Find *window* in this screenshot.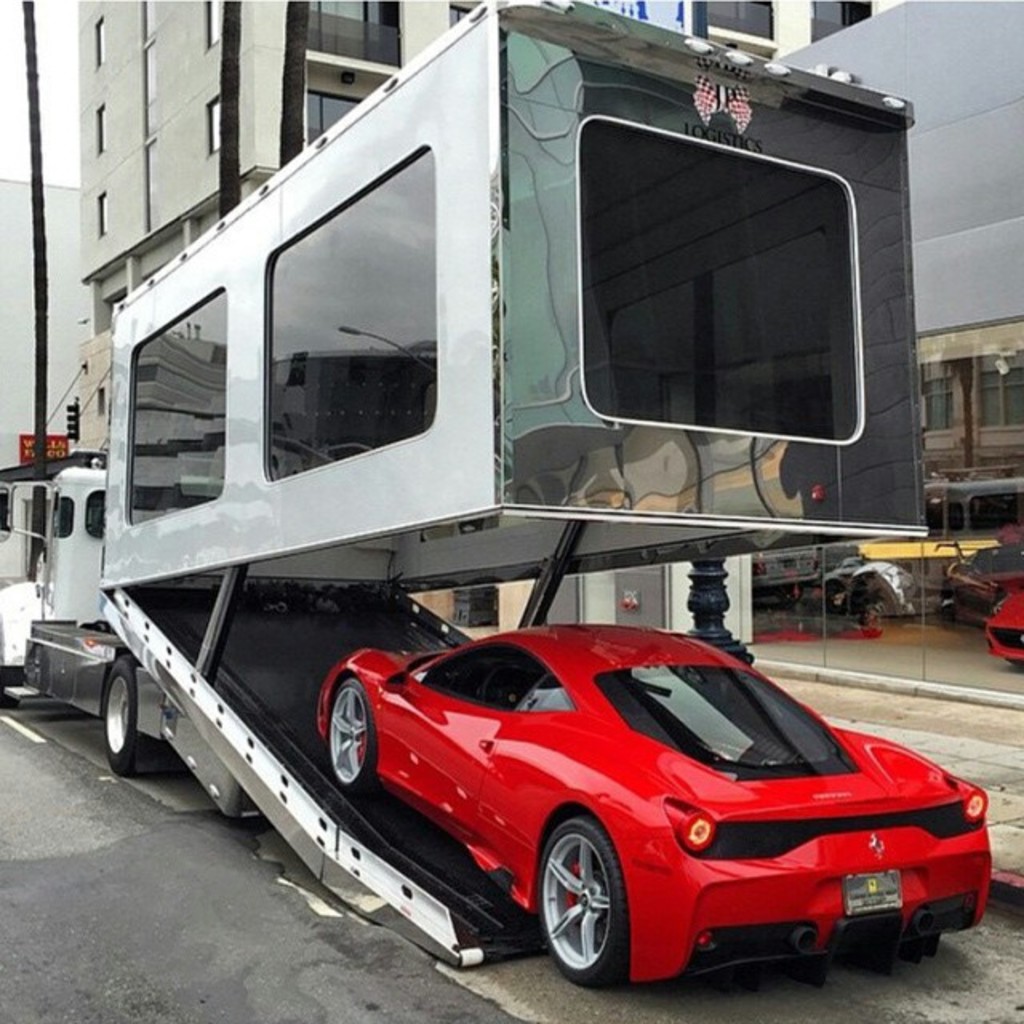
The bounding box for *window* is (x1=117, y1=278, x2=232, y2=526).
